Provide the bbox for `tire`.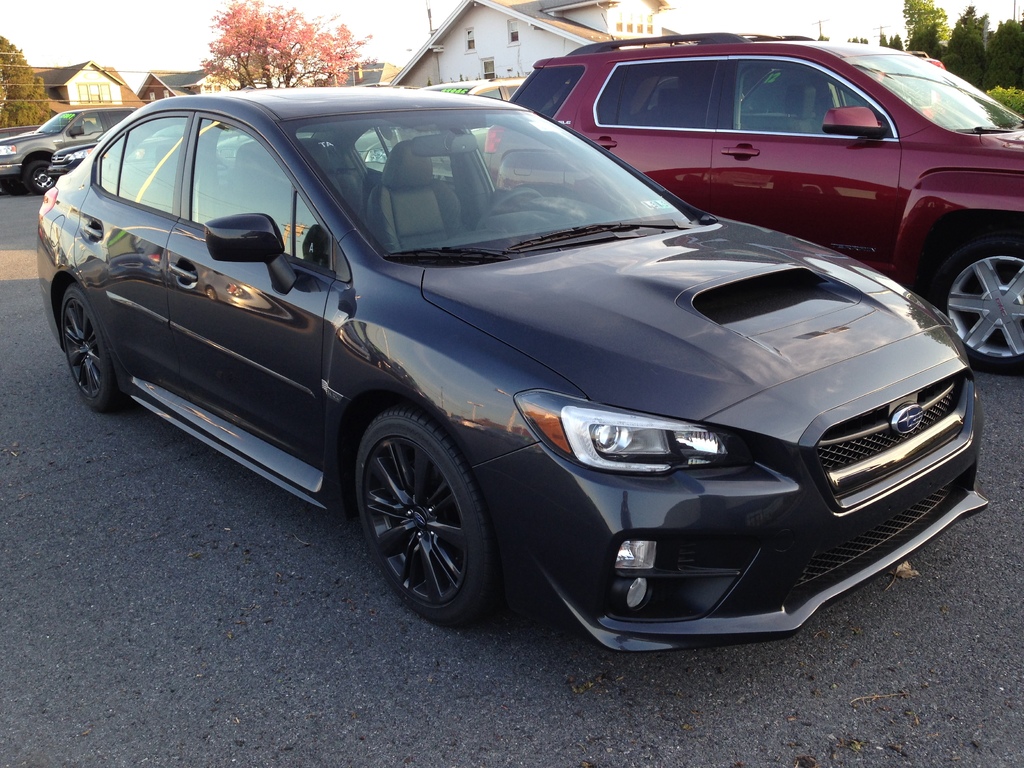
353/405/499/625.
